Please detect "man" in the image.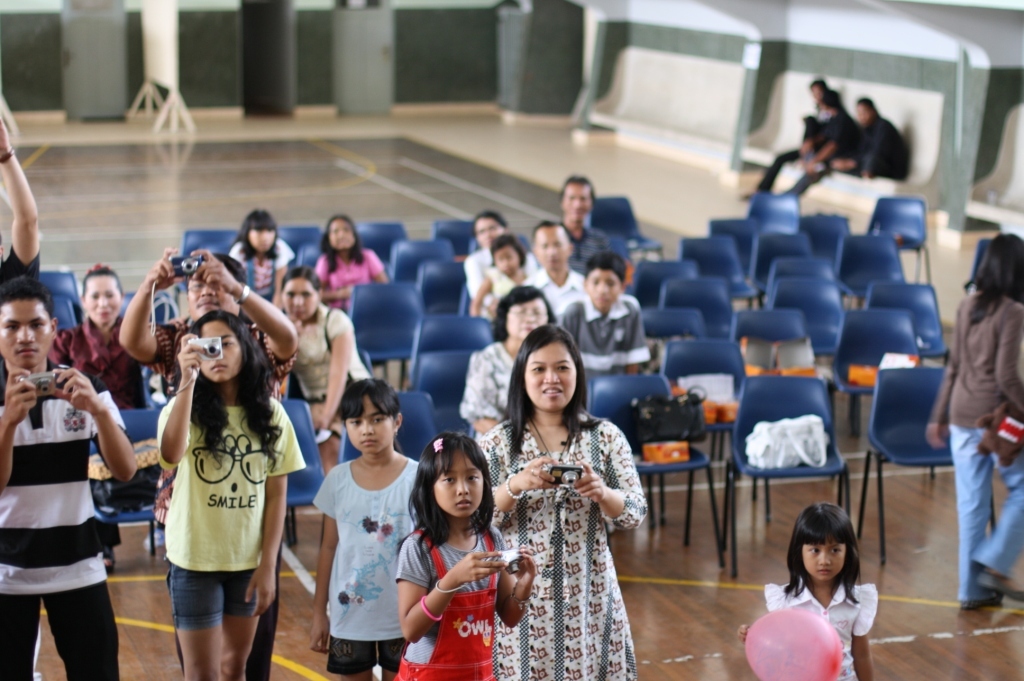
{"x1": 541, "y1": 167, "x2": 615, "y2": 265}.
